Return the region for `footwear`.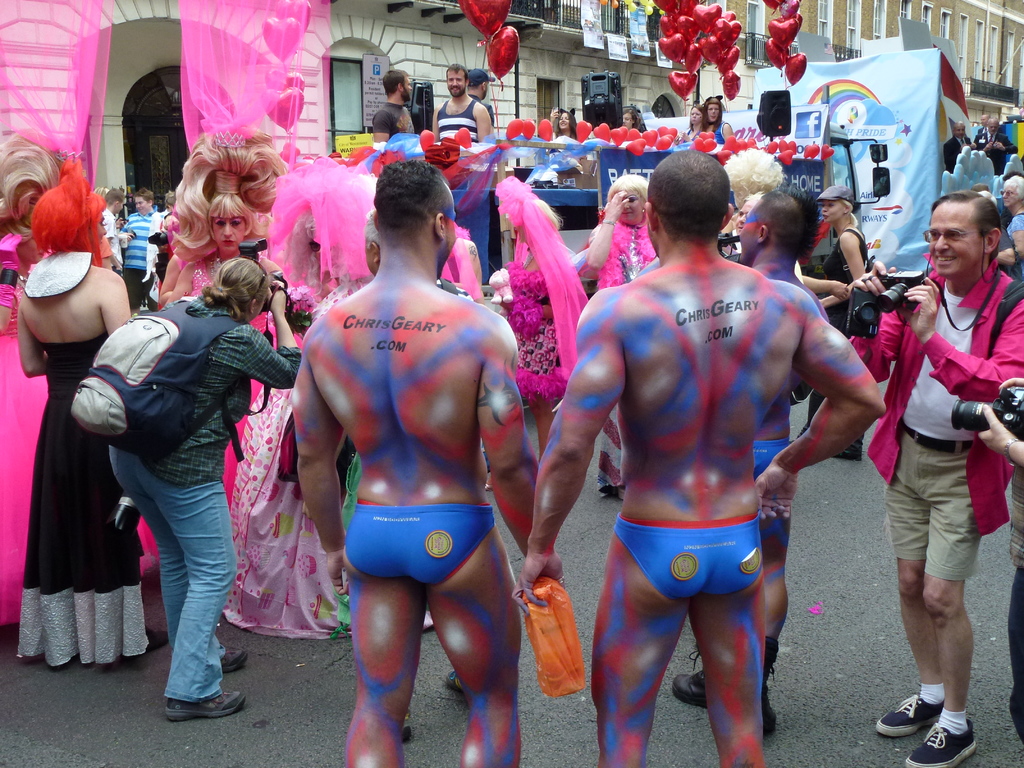
[756,636,780,741].
